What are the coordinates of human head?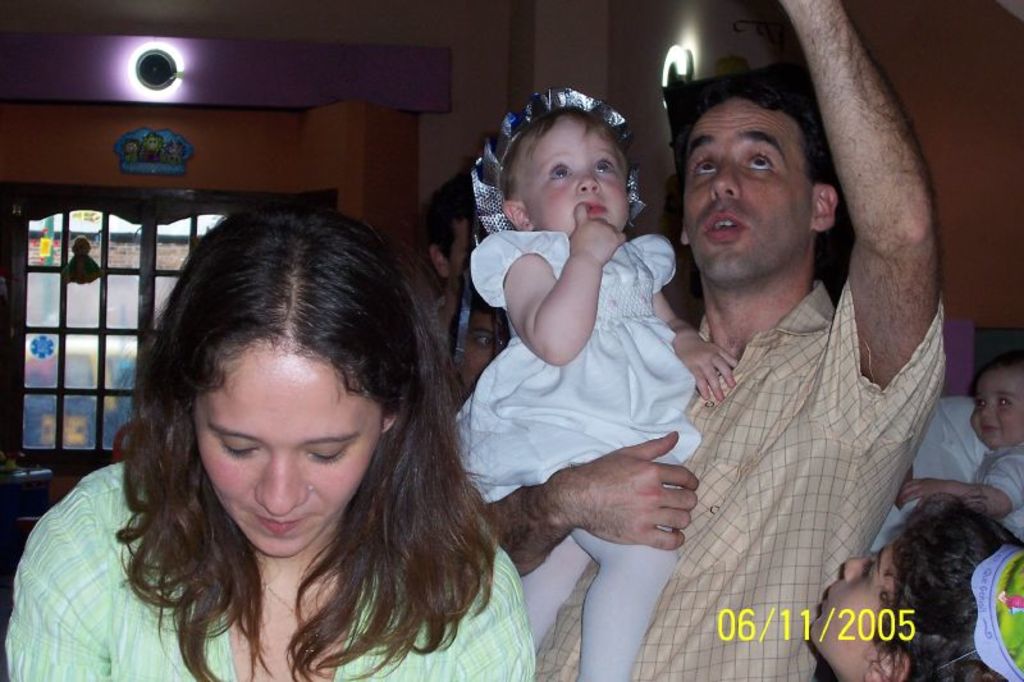
[x1=677, y1=70, x2=838, y2=282].
